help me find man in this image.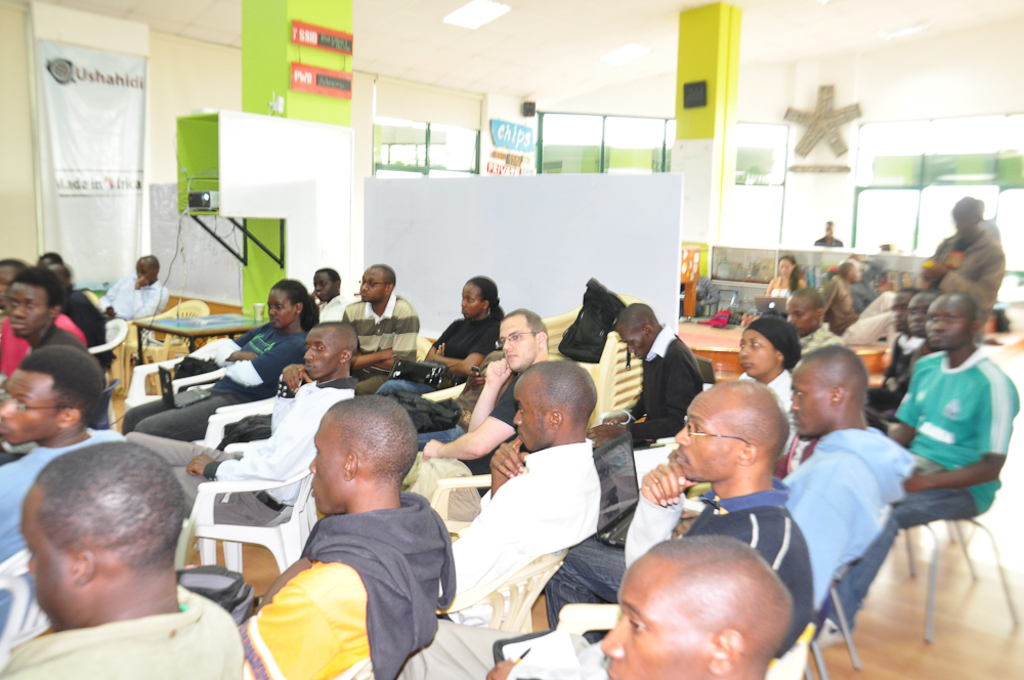
Found it: bbox(339, 263, 419, 401).
